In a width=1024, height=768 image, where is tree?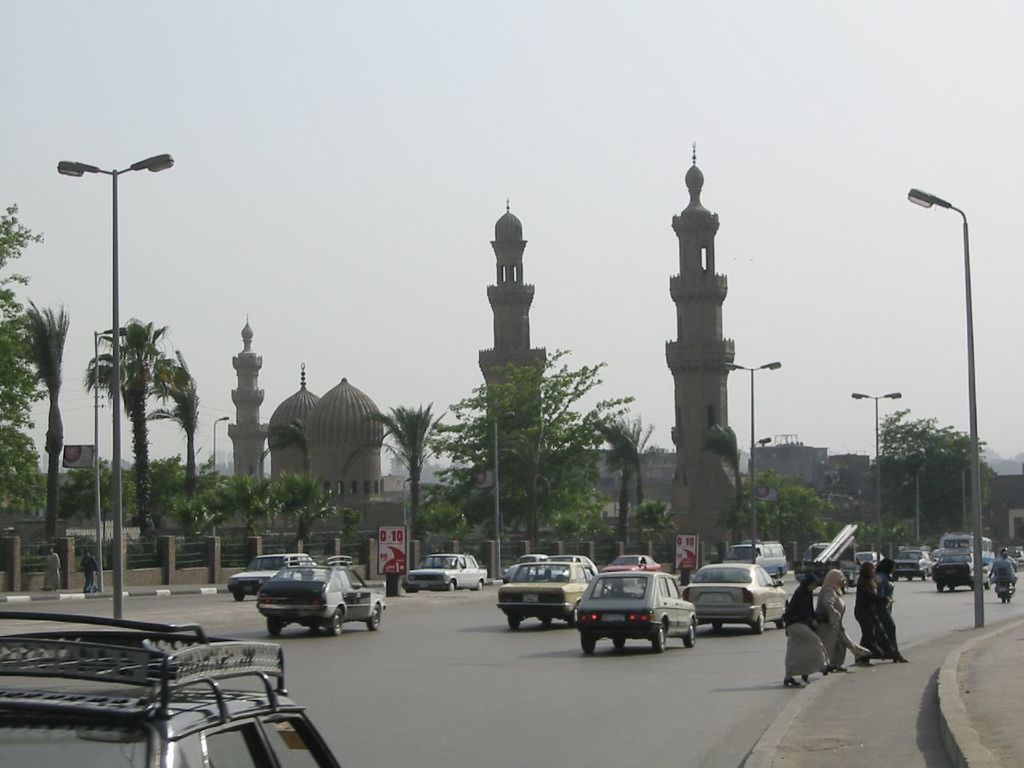
x1=424 y1=342 x2=630 y2=554.
